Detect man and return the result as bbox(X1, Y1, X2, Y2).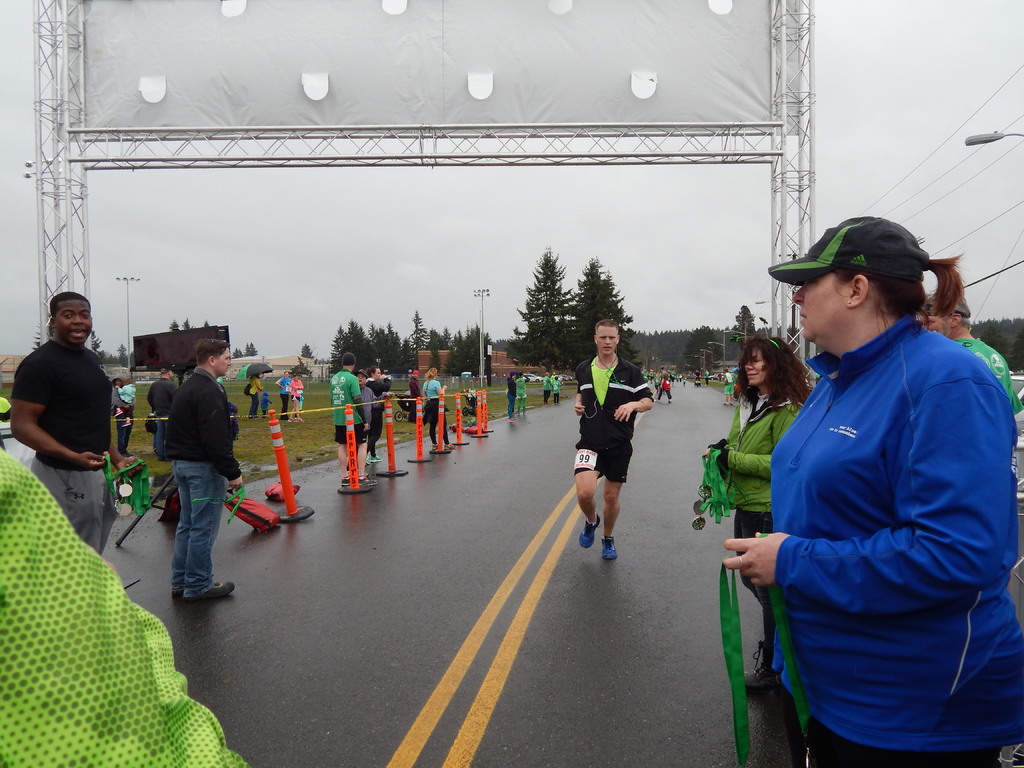
bbox(541, 371, 552, 404).
